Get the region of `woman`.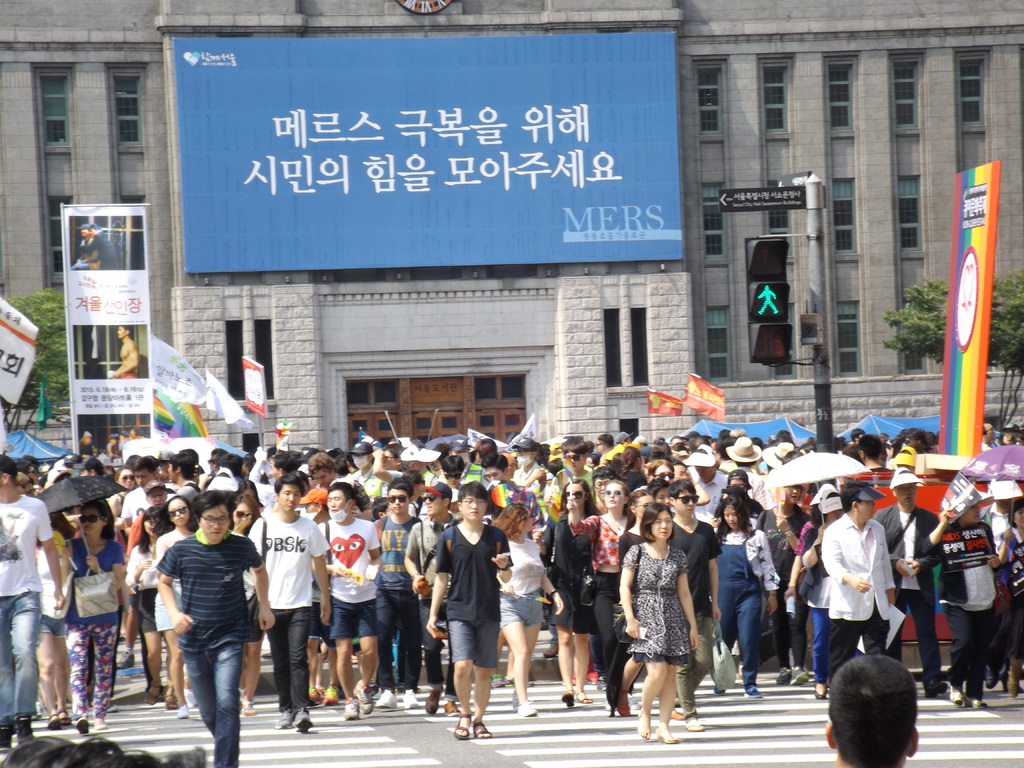
rect(617, 504, 710, 728).
